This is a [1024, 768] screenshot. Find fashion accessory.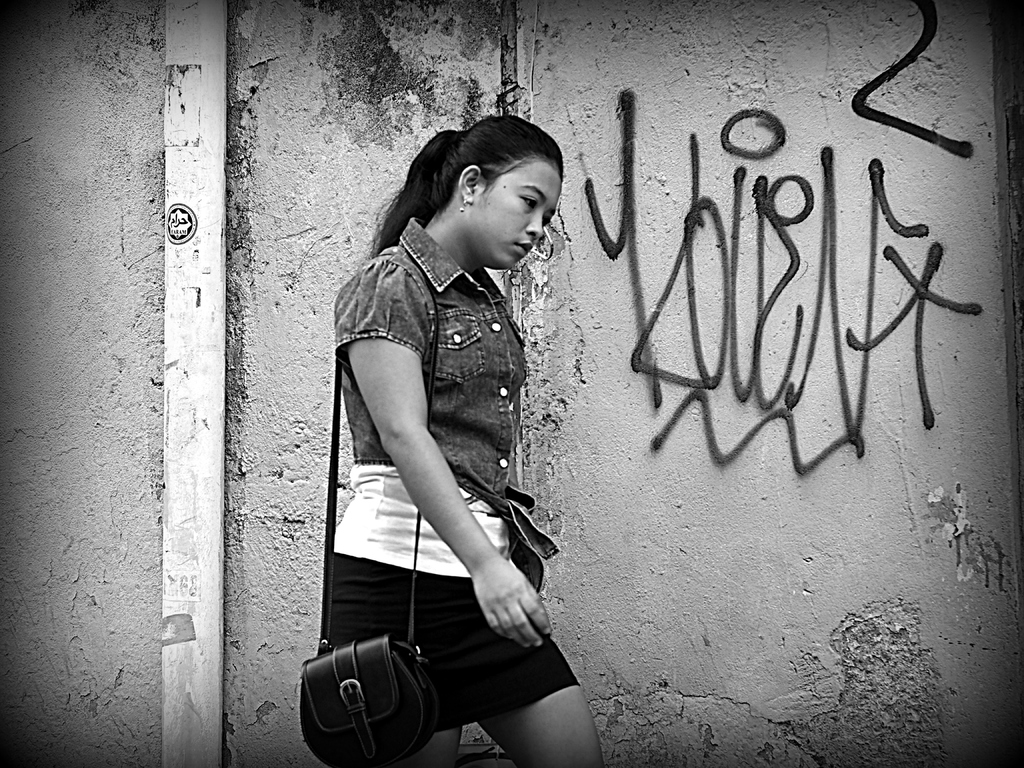
Bounding box: locate(300, 253, 438, 766).
